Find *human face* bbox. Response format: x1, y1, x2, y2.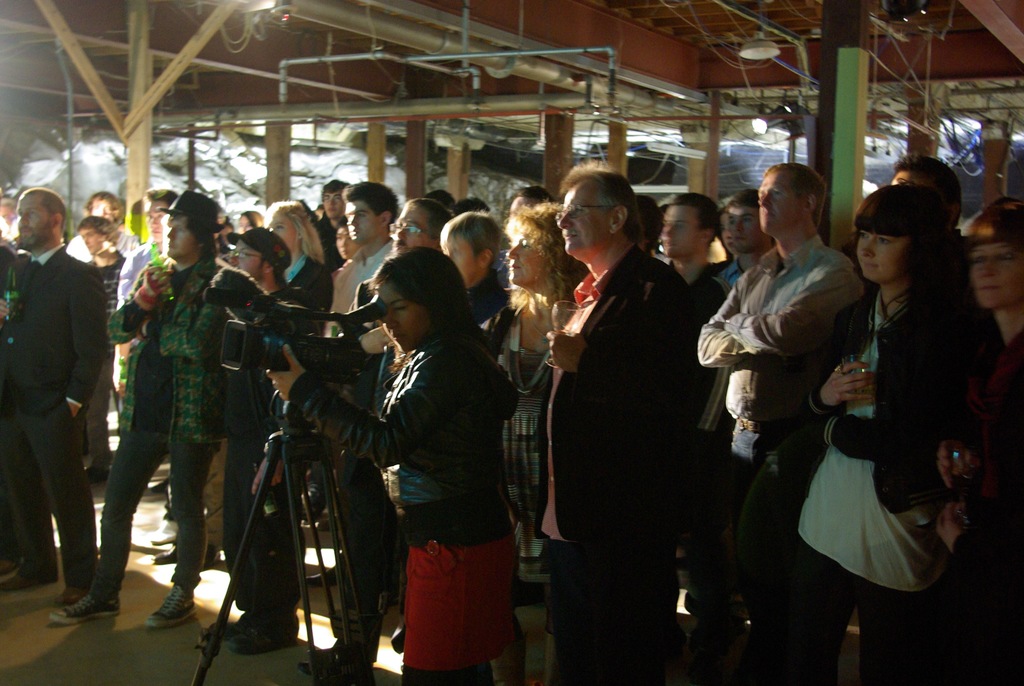
145, 202, 167, 242.
